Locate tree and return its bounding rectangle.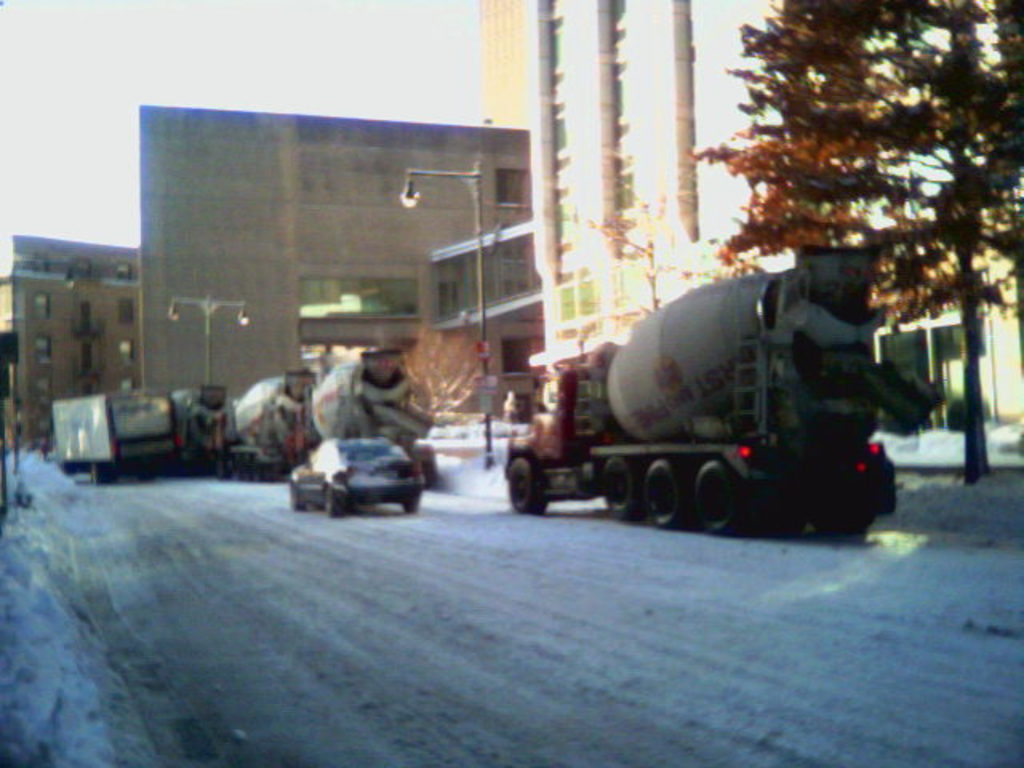
select_region(395, 317, 493, 419).
